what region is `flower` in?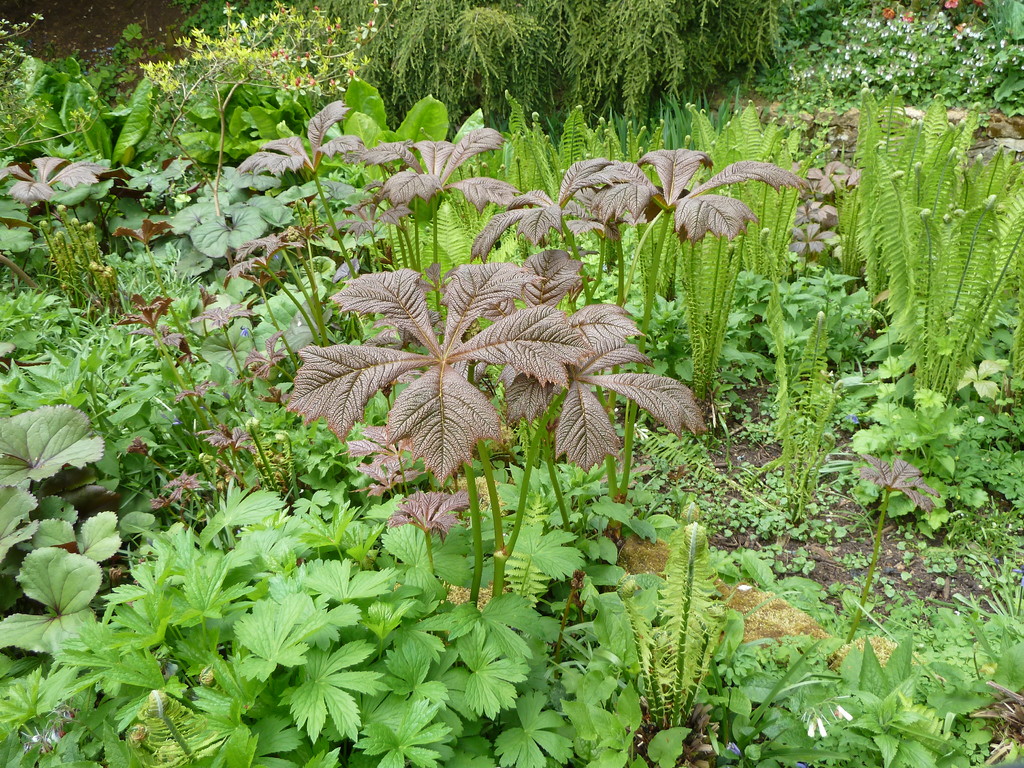
943 0 961 7.
